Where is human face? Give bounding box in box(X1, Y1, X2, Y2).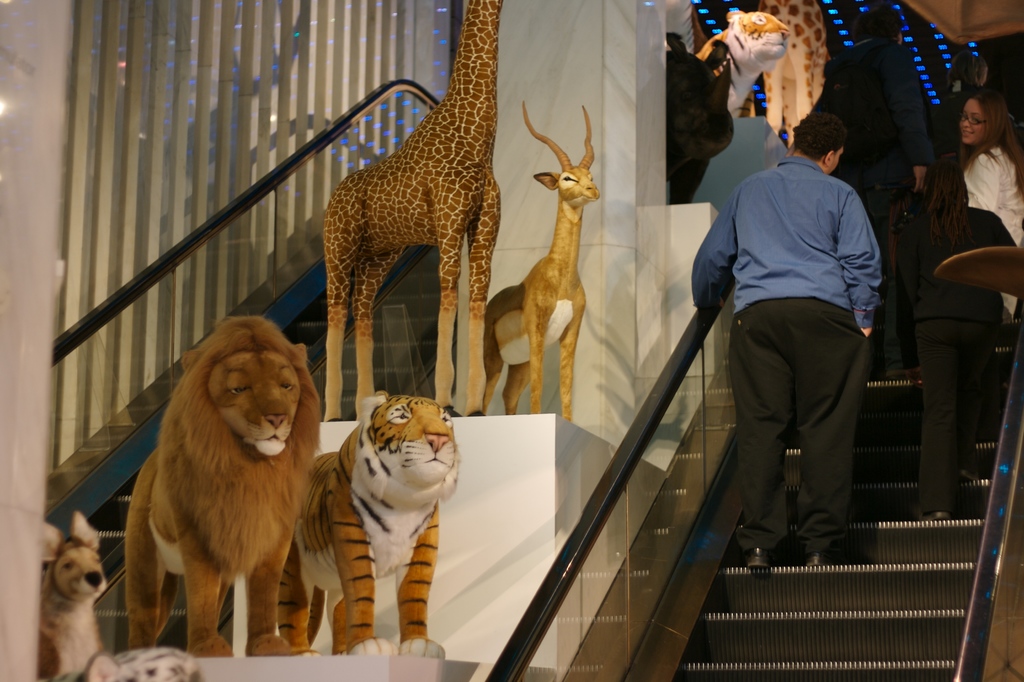
box(959, 97, 987, 146).
